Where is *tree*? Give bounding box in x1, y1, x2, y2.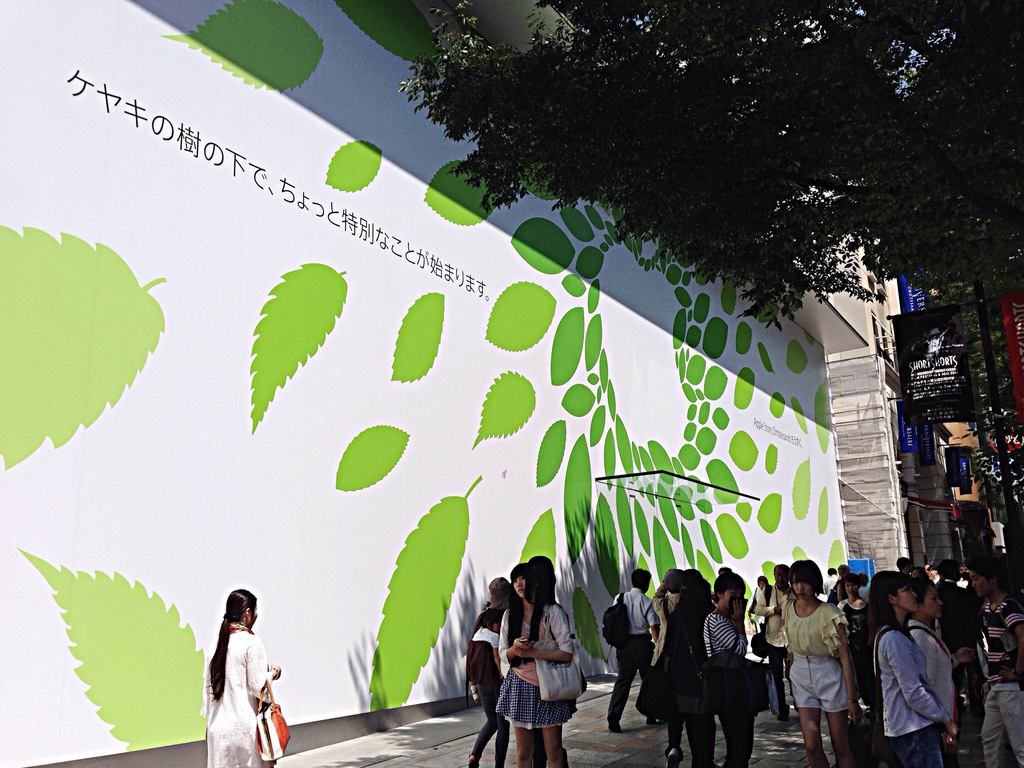
406, 0, 1023, 507.
